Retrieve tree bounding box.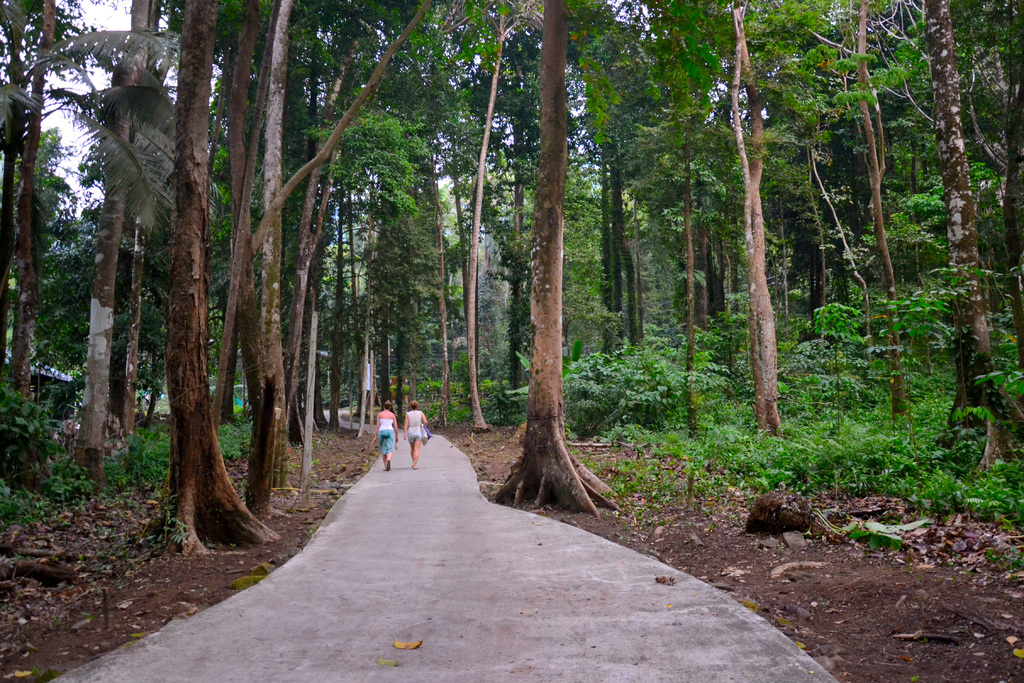
Bounding box: box(56, 1, 193, 532).
